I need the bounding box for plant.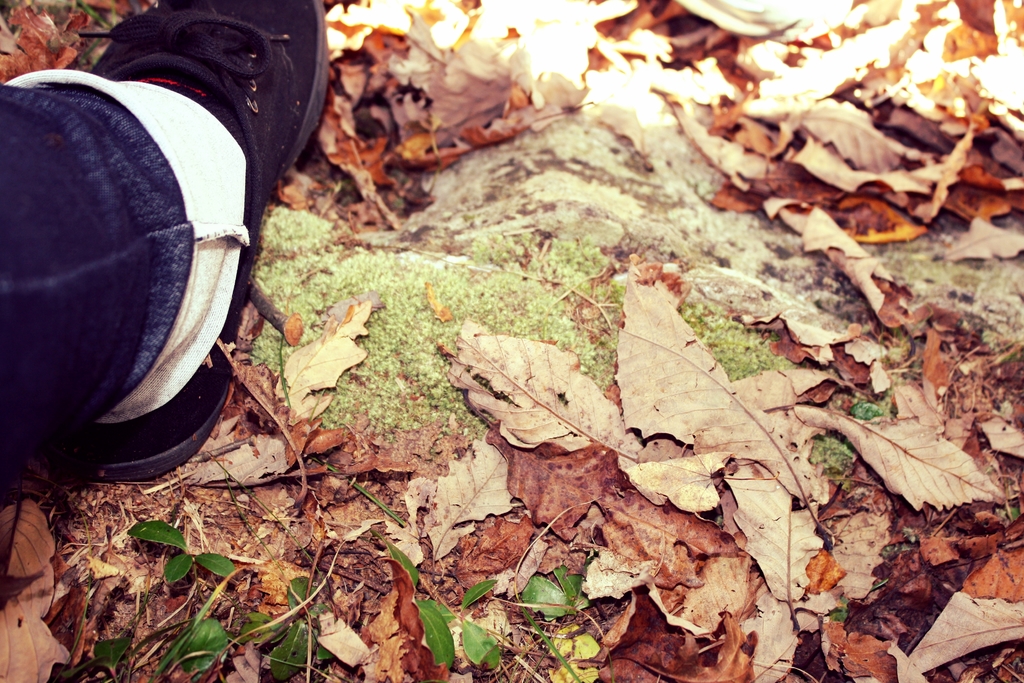
Here it is: (left=808, top=433, right=859, bottom=484).
